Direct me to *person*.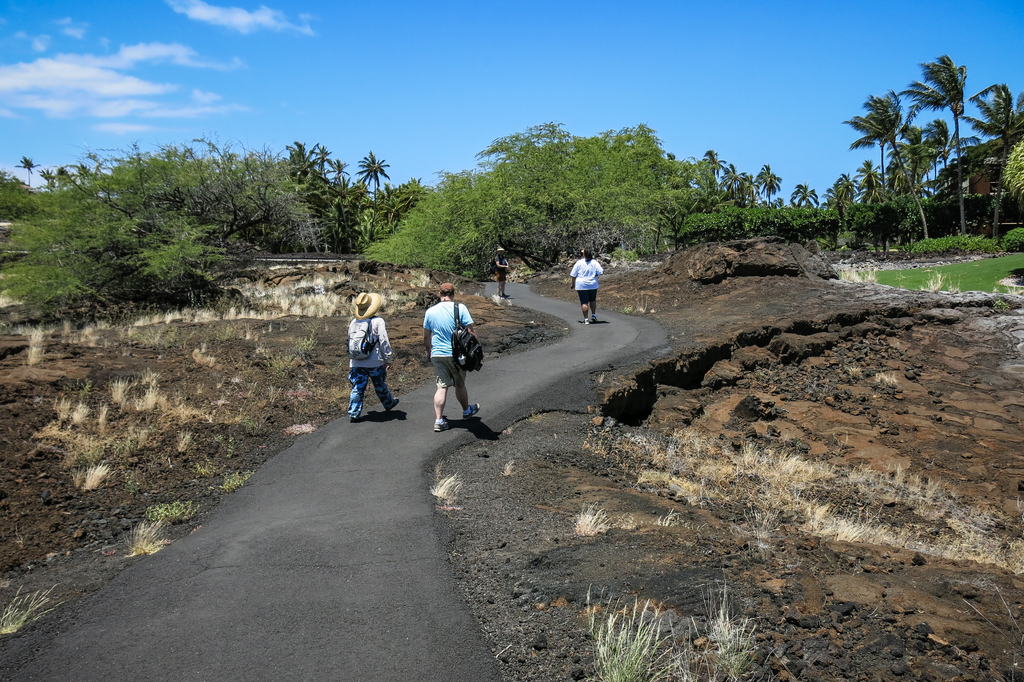
Direction: left=569, top=248, right=604, bottom=324.
